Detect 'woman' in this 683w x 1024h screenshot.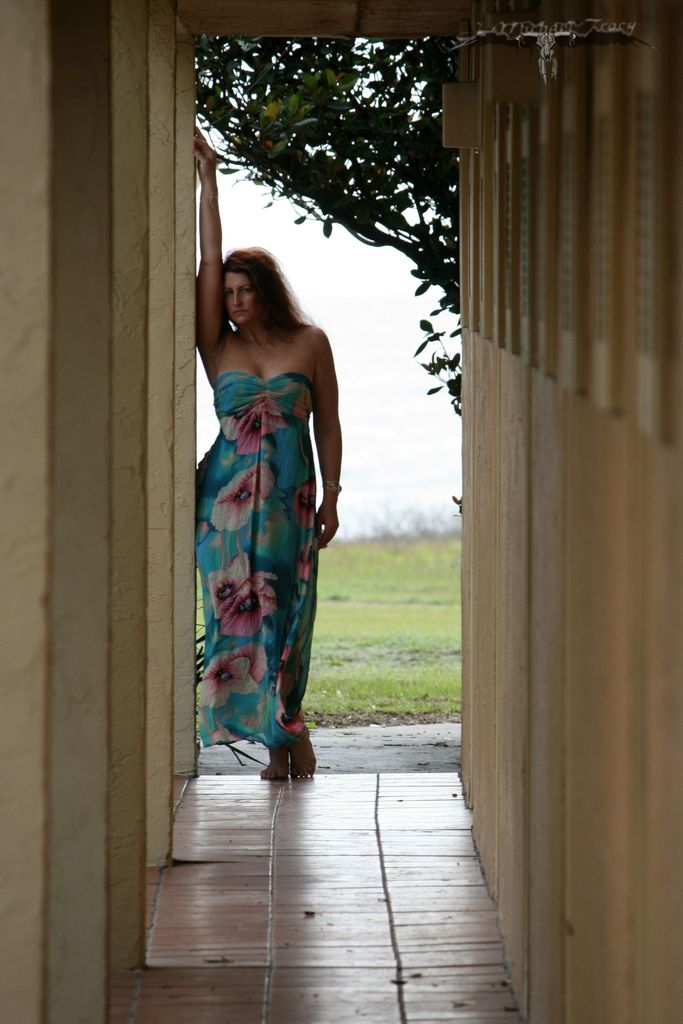
Detection: (left=173, top=162, right=364, bottom=875).
